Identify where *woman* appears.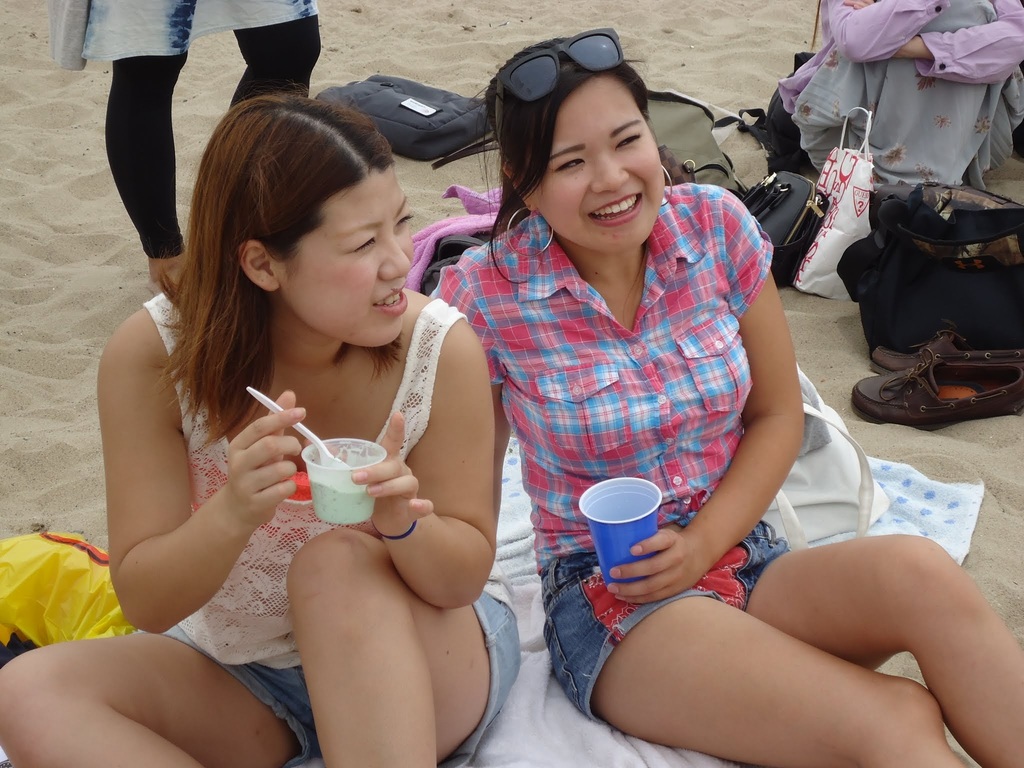
Appears at bbox(0, 98, 519, 767).
